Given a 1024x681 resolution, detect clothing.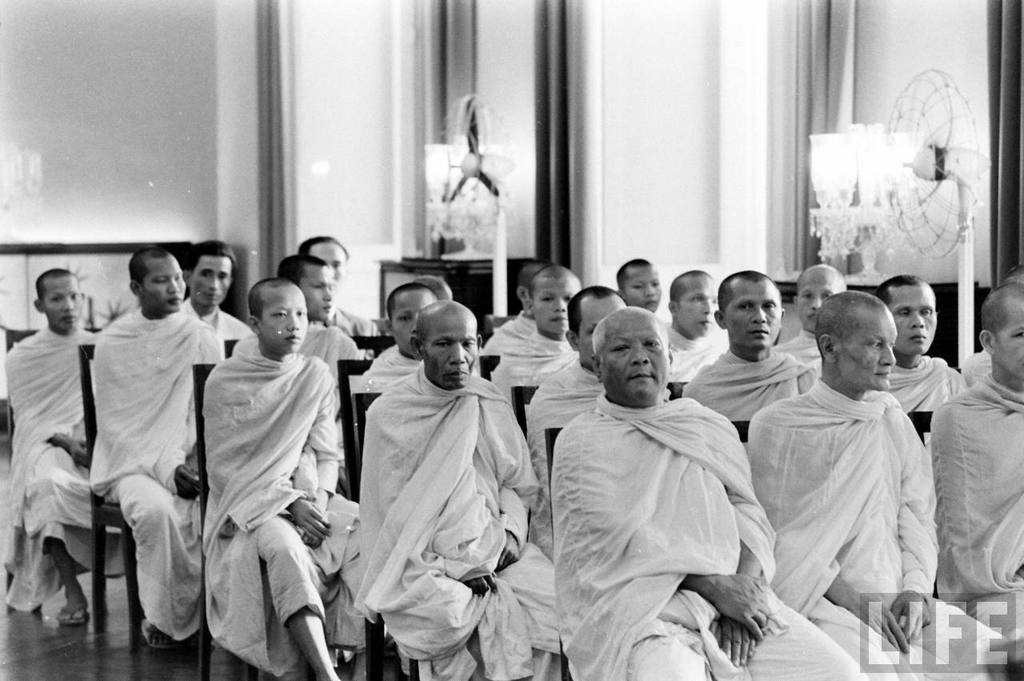
region(754, 336, 949, 655).
